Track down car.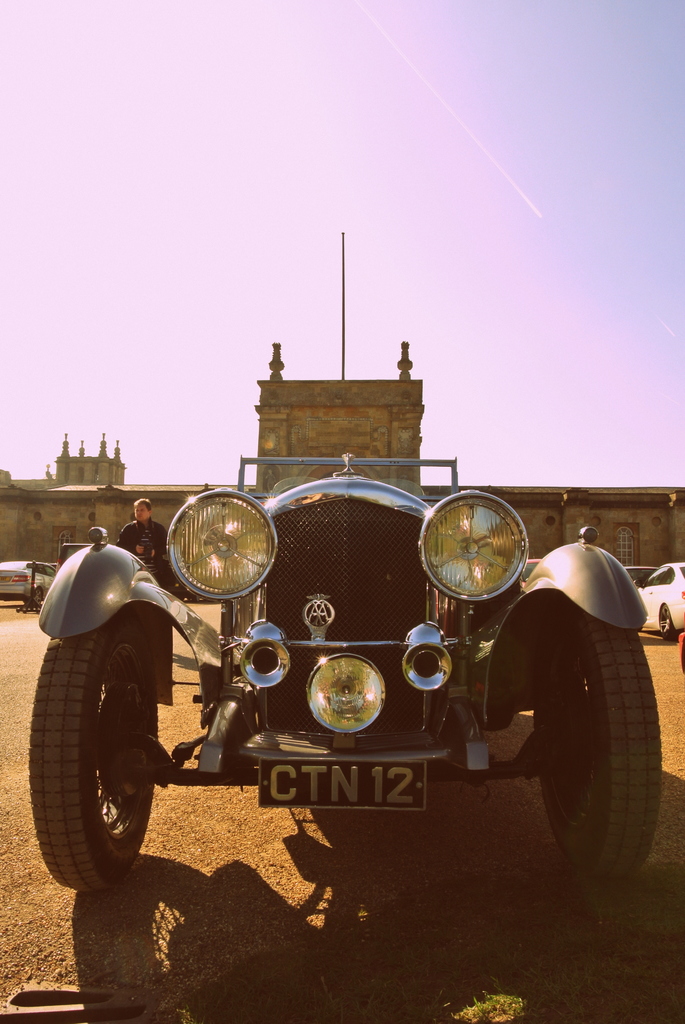
Tracked to x1=623 y1=563 x2=655 y2=588.
